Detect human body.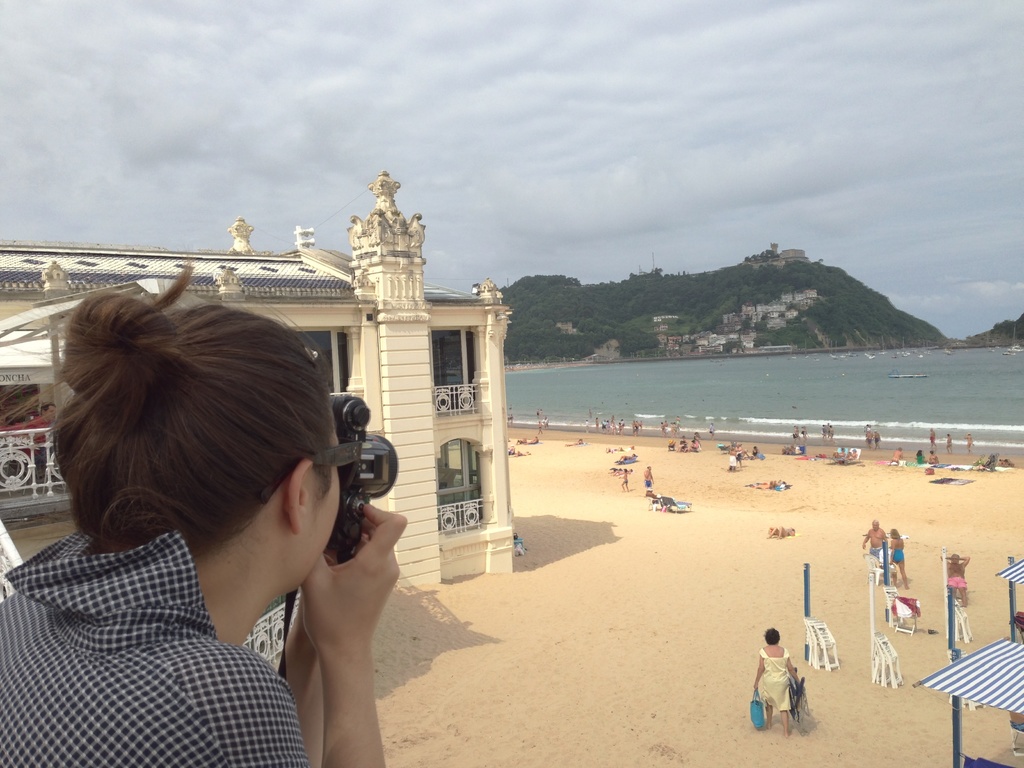
Detected at x1=563, y1=436, x2=586, y2=447.
